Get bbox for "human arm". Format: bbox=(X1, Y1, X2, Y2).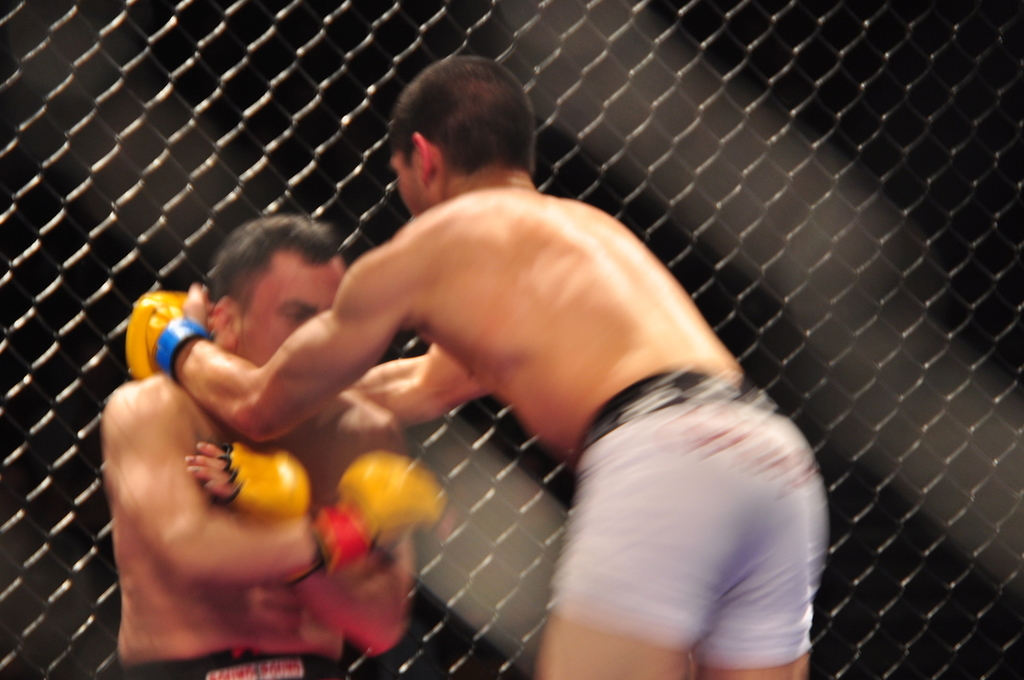
bbox=(350, 335, 489, 421).
